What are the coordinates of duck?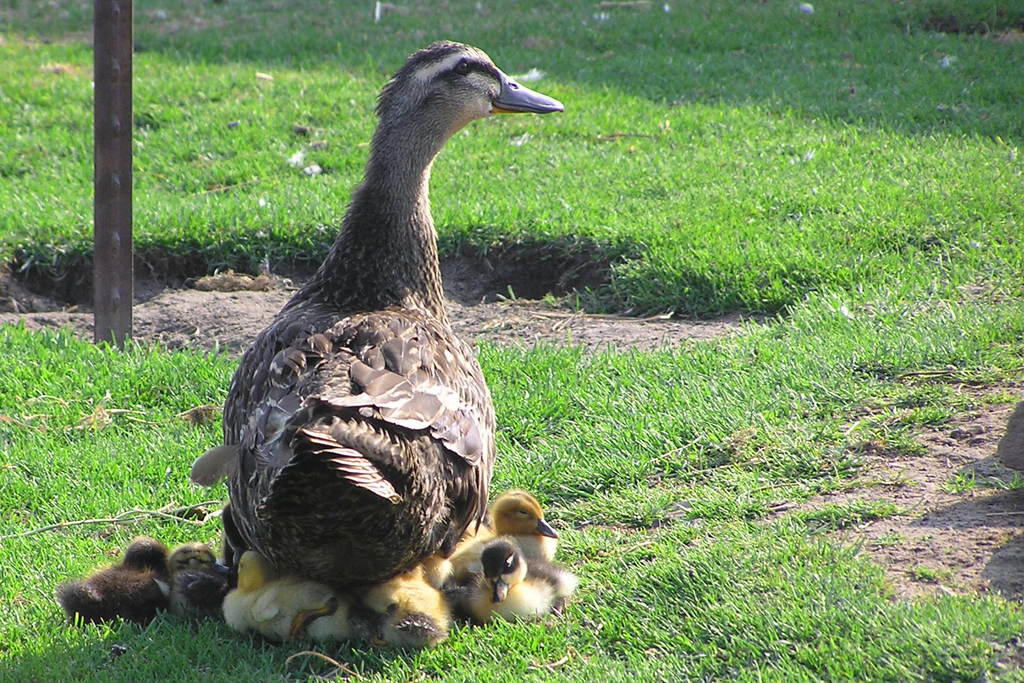
x1=191, y1=40, x2=564, y2=592.
